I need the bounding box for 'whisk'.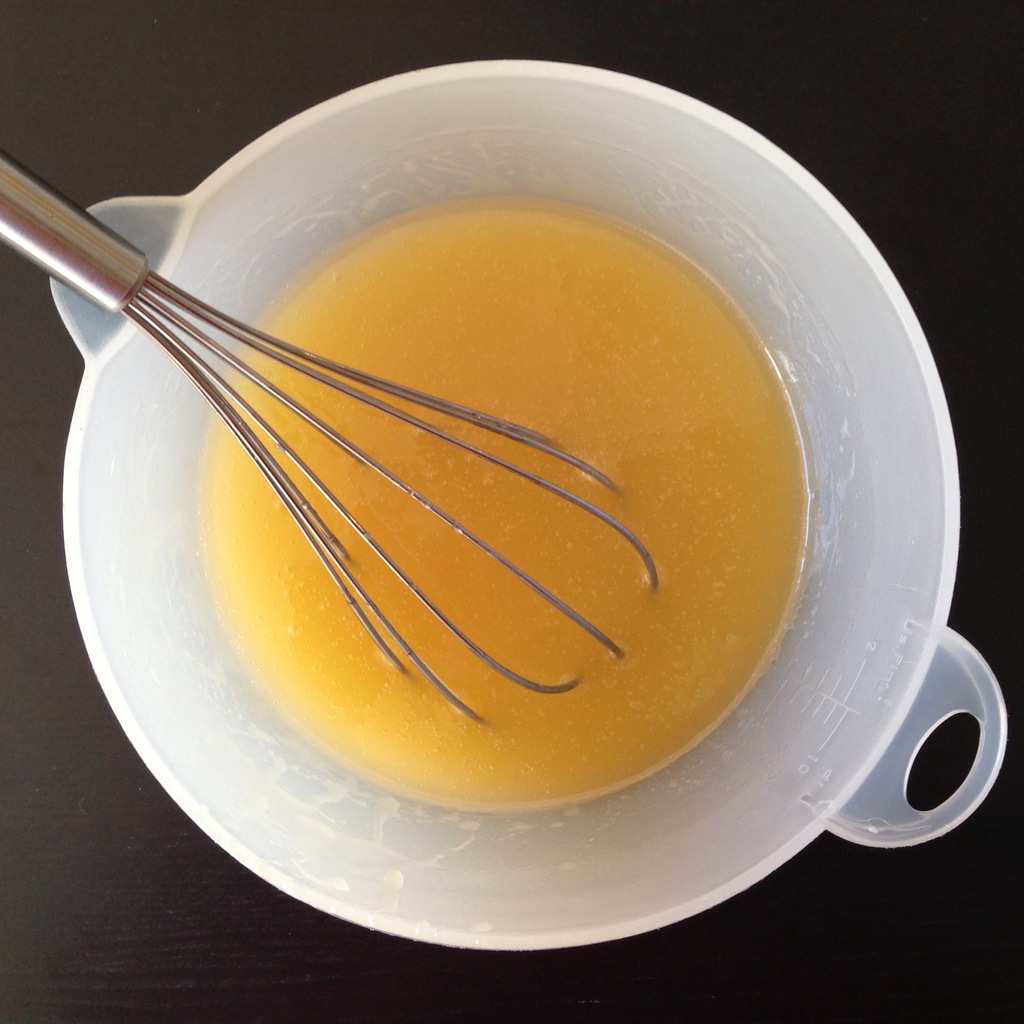
Here it is: left=0, top=147, right=658, bottom=732.
